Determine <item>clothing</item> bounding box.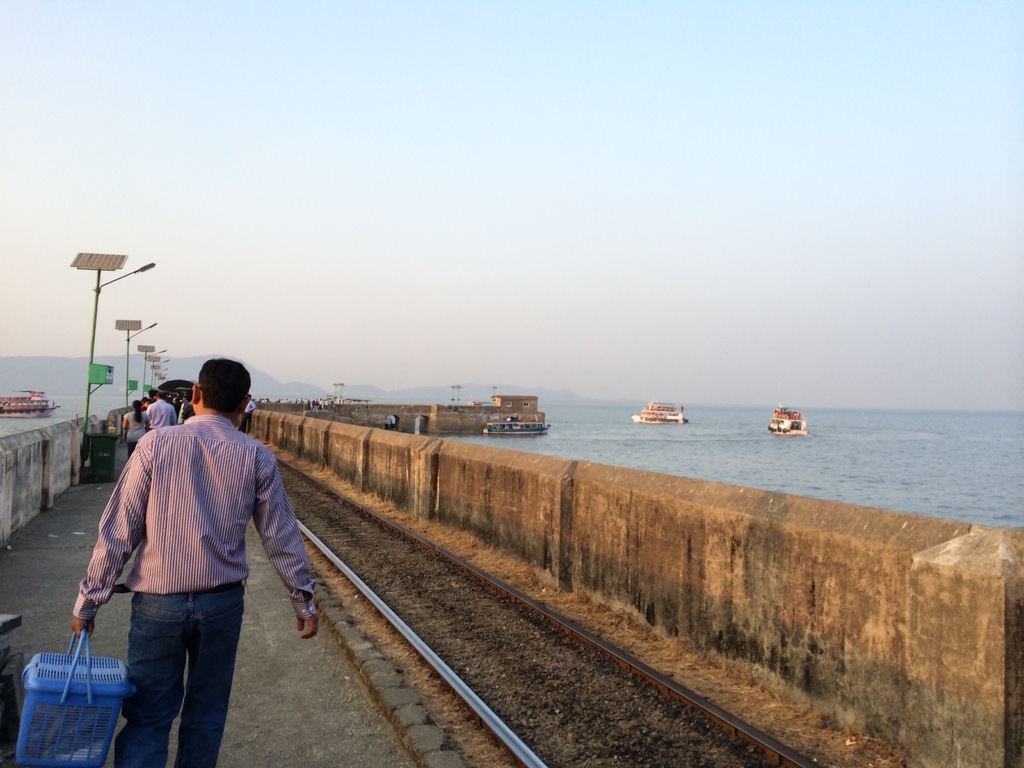
Determined: Rect(79, 383, 294, 722).
